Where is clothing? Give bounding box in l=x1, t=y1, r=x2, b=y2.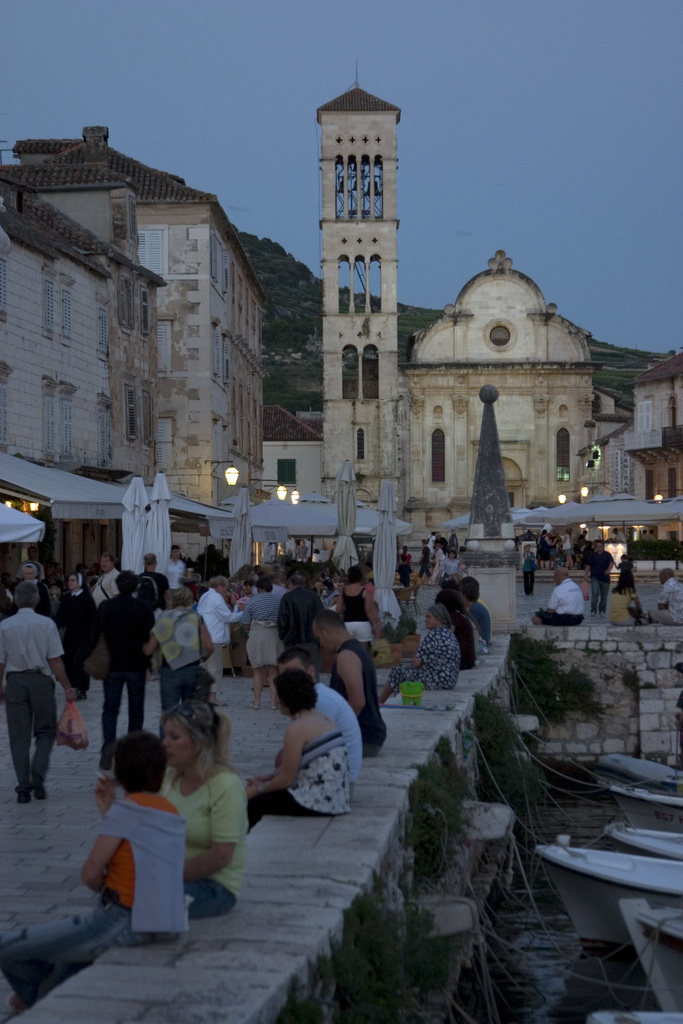
l=397, t=563, r=413, b=589.
